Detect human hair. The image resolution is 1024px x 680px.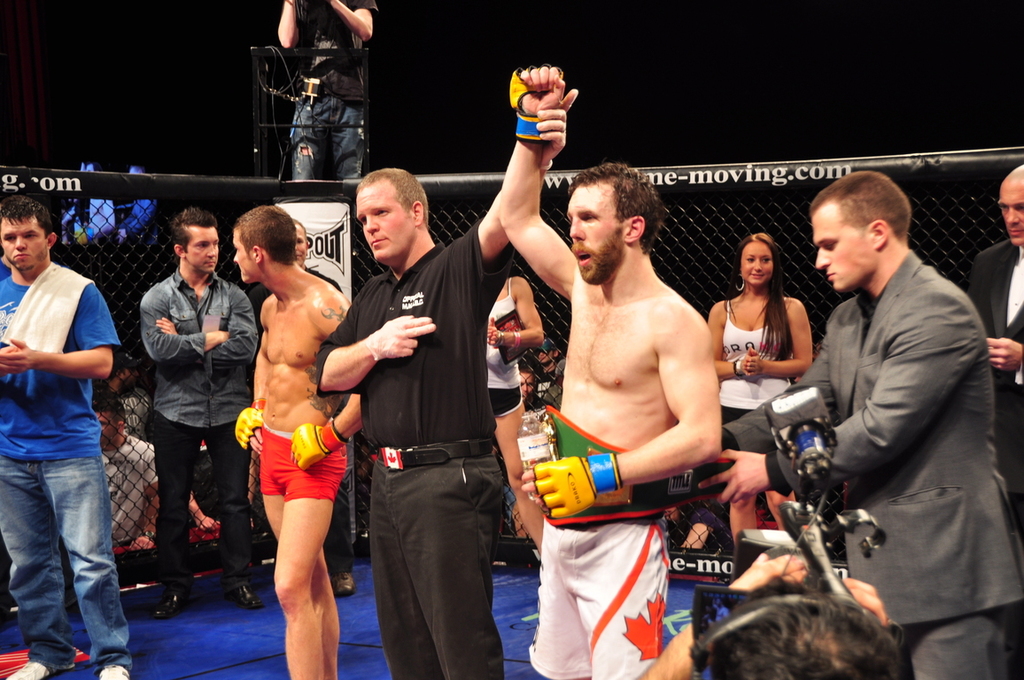
box=[234, 205, 297, 267].
